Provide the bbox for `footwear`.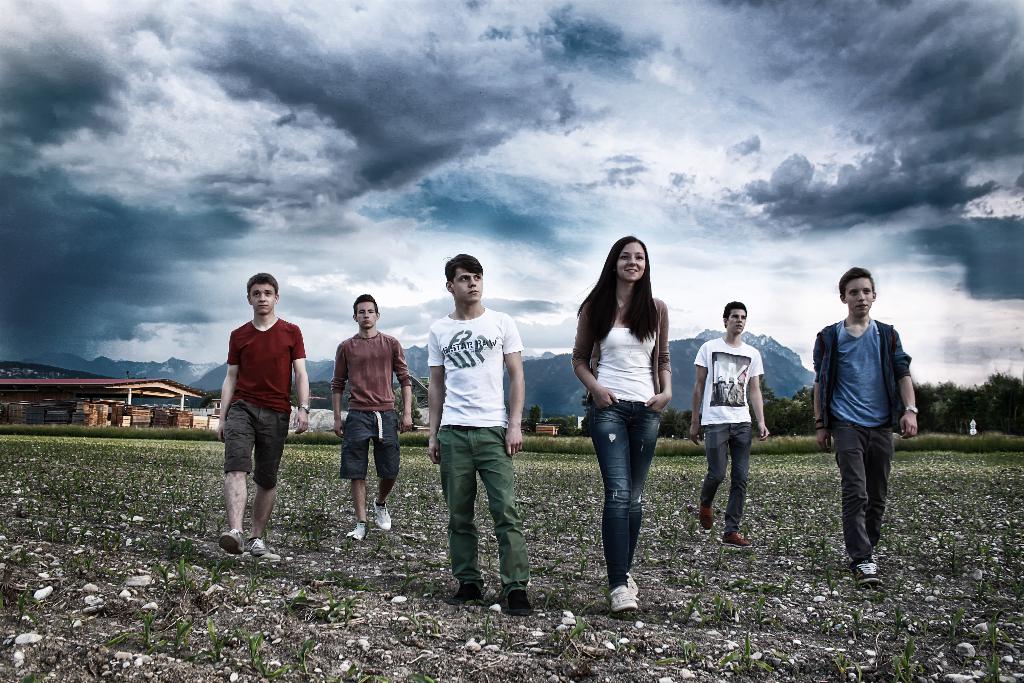
[left=624, top=573, right=639, bottom=598].
